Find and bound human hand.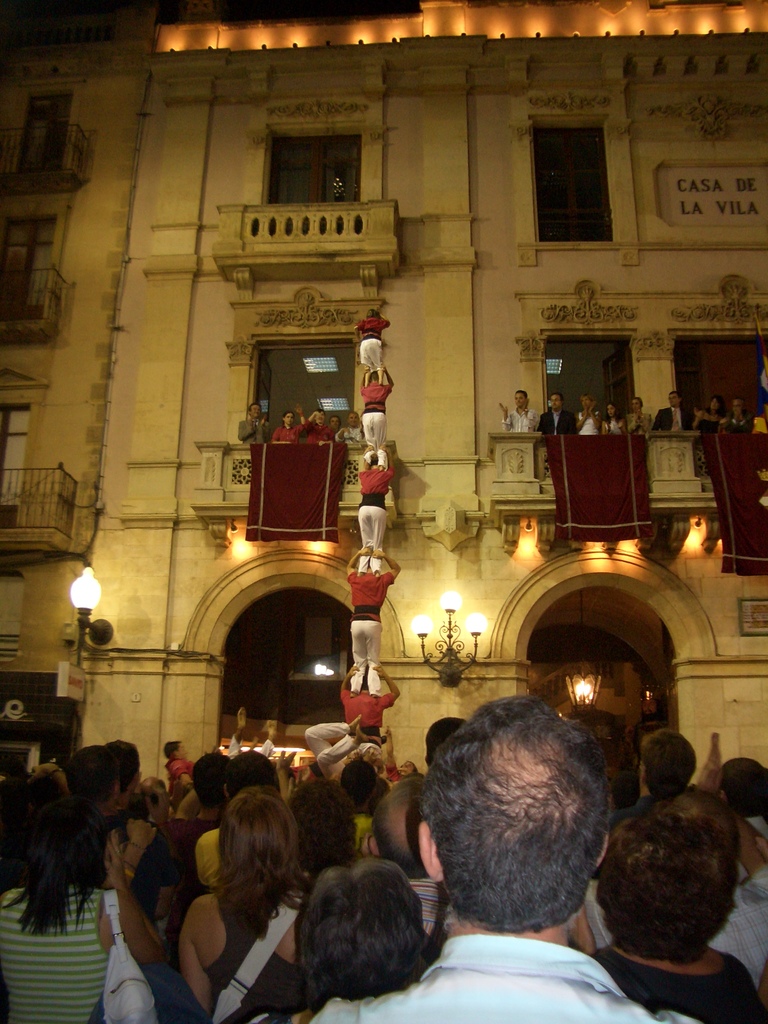
Bound: [left=524, top=396, right=532, bottom=410].
